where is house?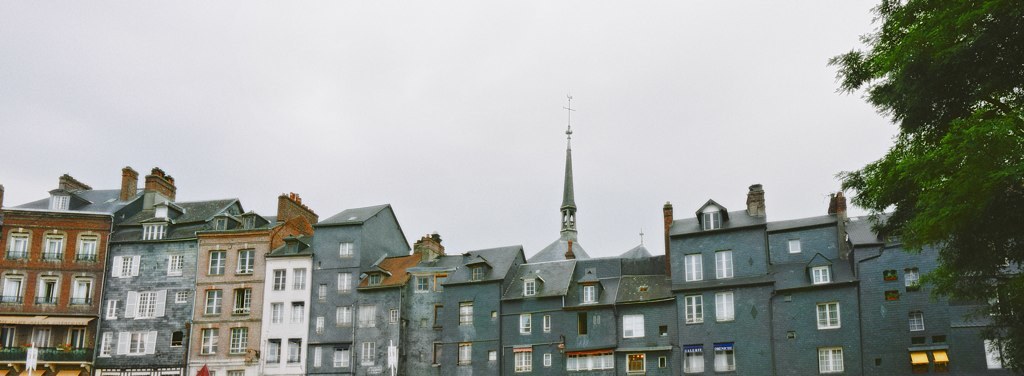
rect(398, 243, 531, 373).
